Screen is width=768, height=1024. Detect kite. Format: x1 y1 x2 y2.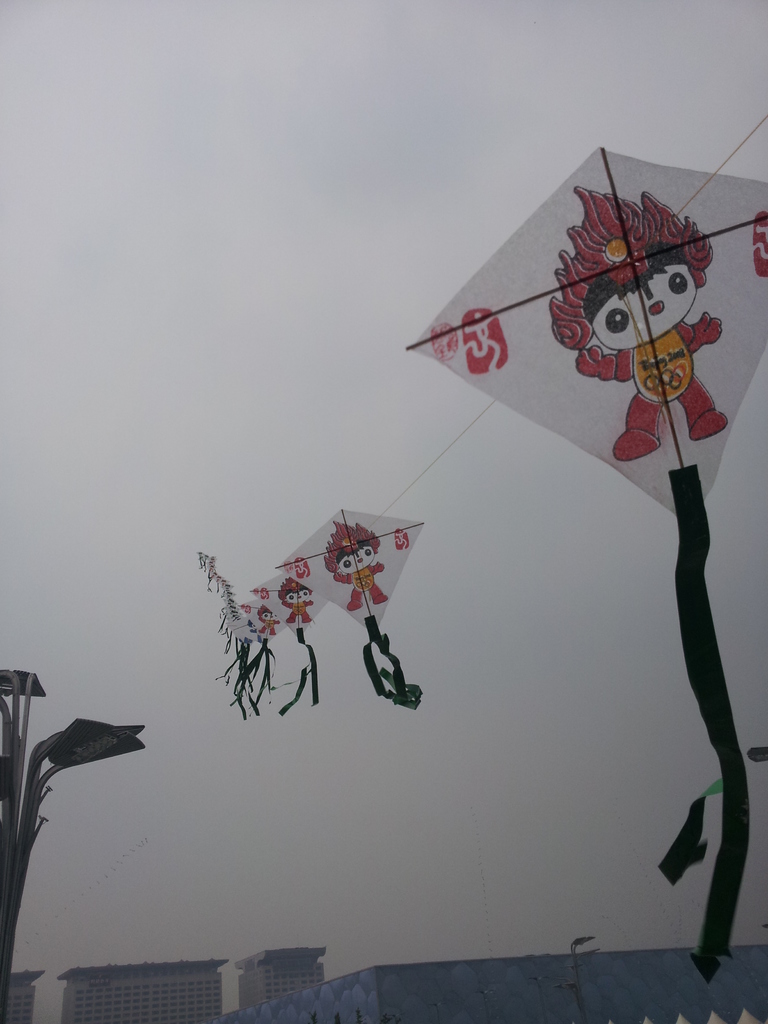
403 142 767 987.
